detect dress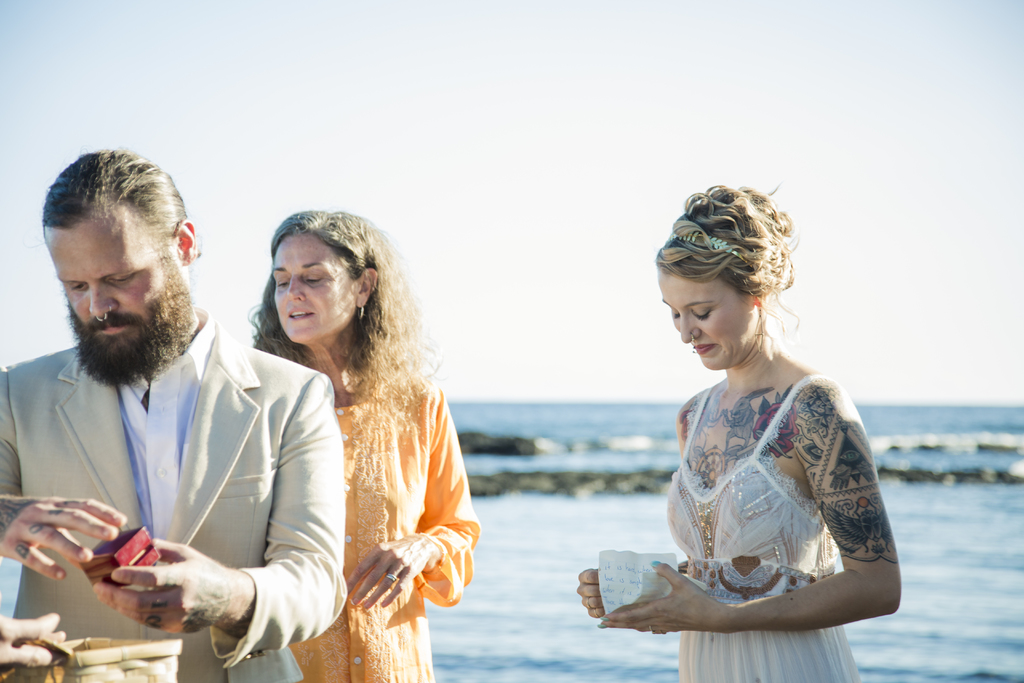
[287, 378, 479, 682]
